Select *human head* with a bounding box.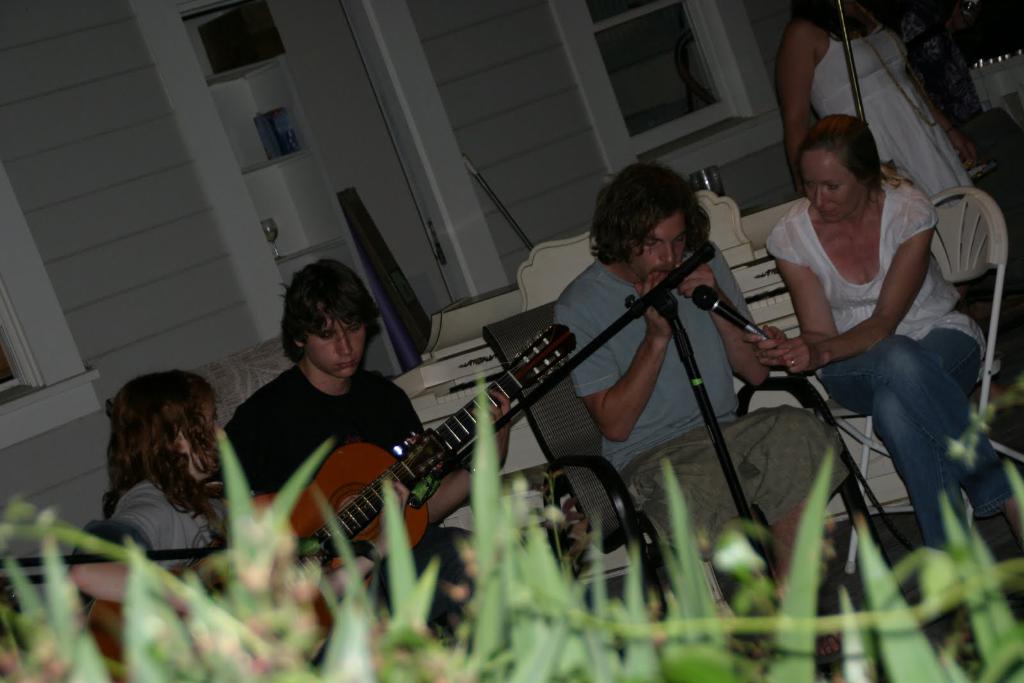
[286, 257, 378, 378].
